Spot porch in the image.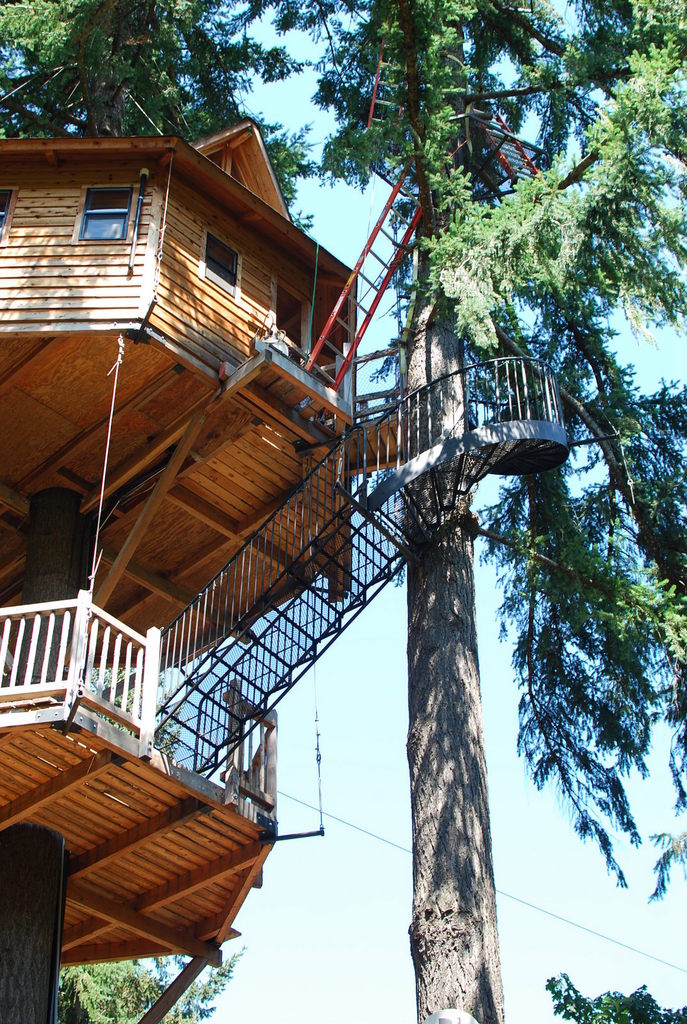
porch found at BBox(0, 541, 317, 1011).
